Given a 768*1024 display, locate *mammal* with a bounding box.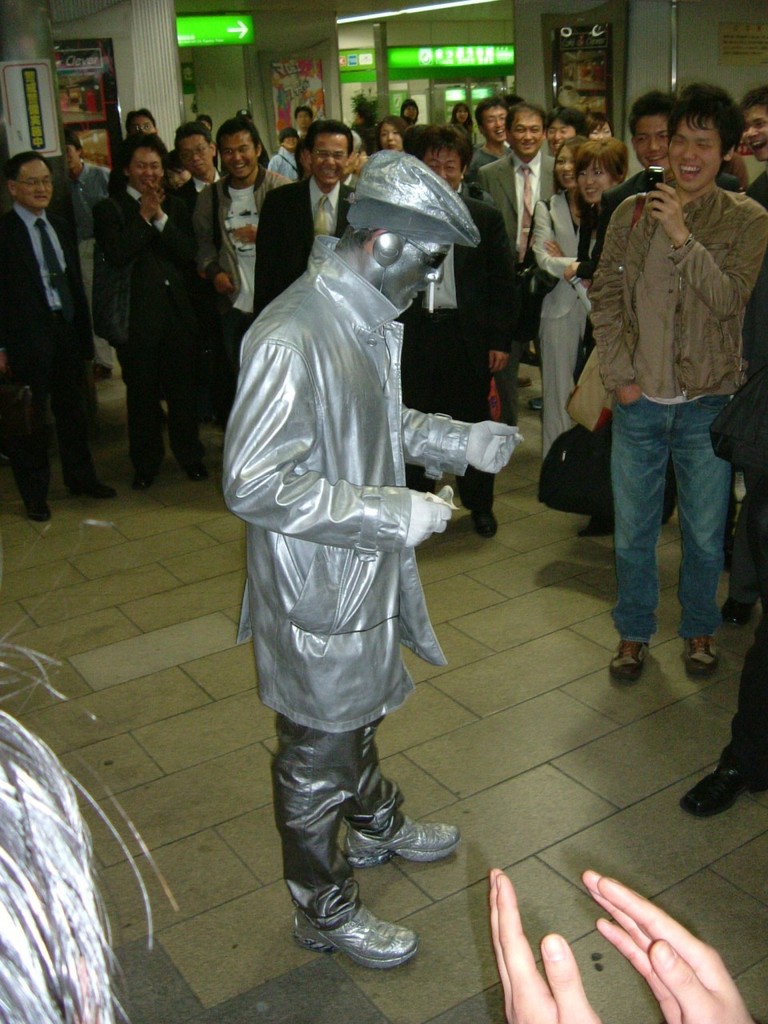
Located: [478,103,558,434].
